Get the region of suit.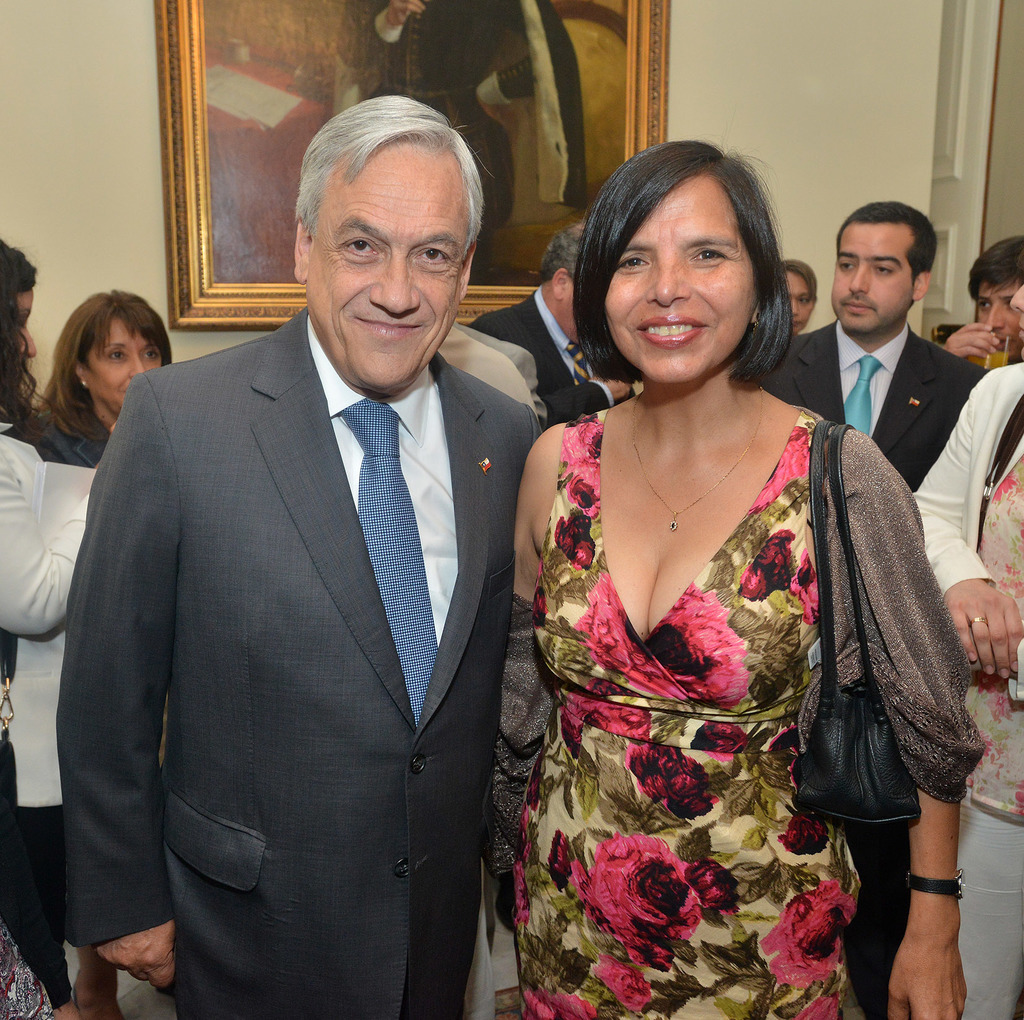
454:318:547:419.
